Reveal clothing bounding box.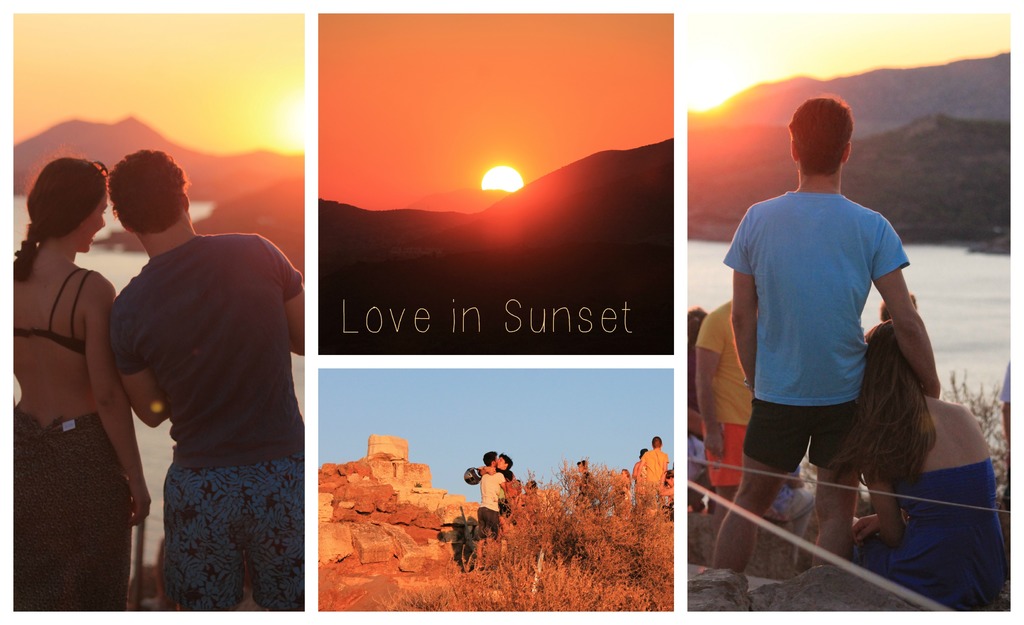
Revealed: {"x1": 724, "y1": 190, "x2": 908, "y2": 471}.
